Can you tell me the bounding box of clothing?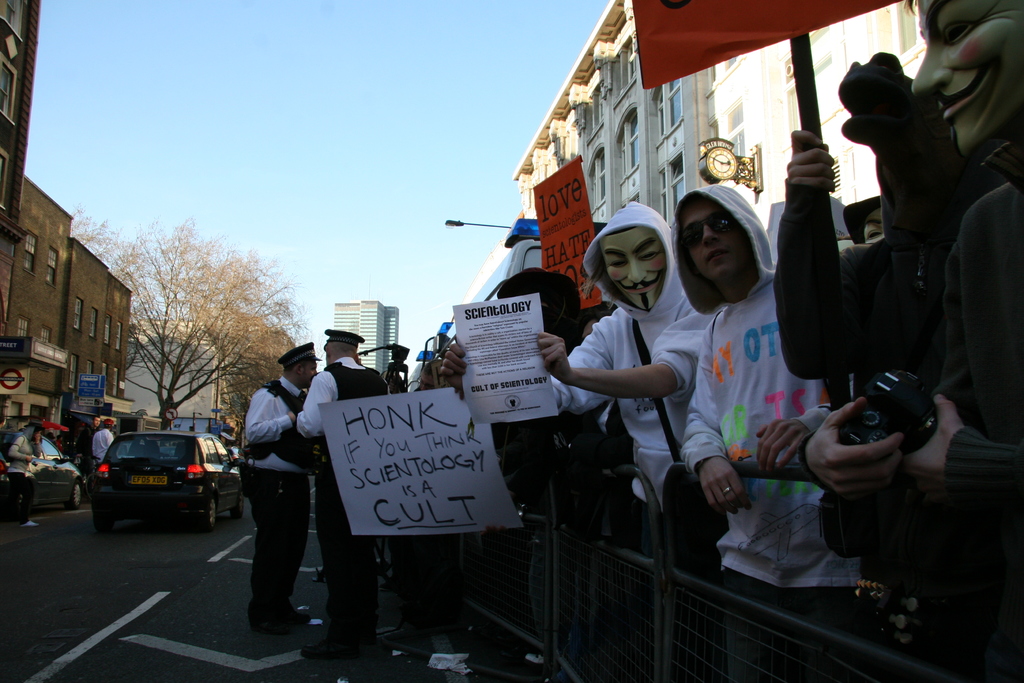
92, 429, 116, 470.
